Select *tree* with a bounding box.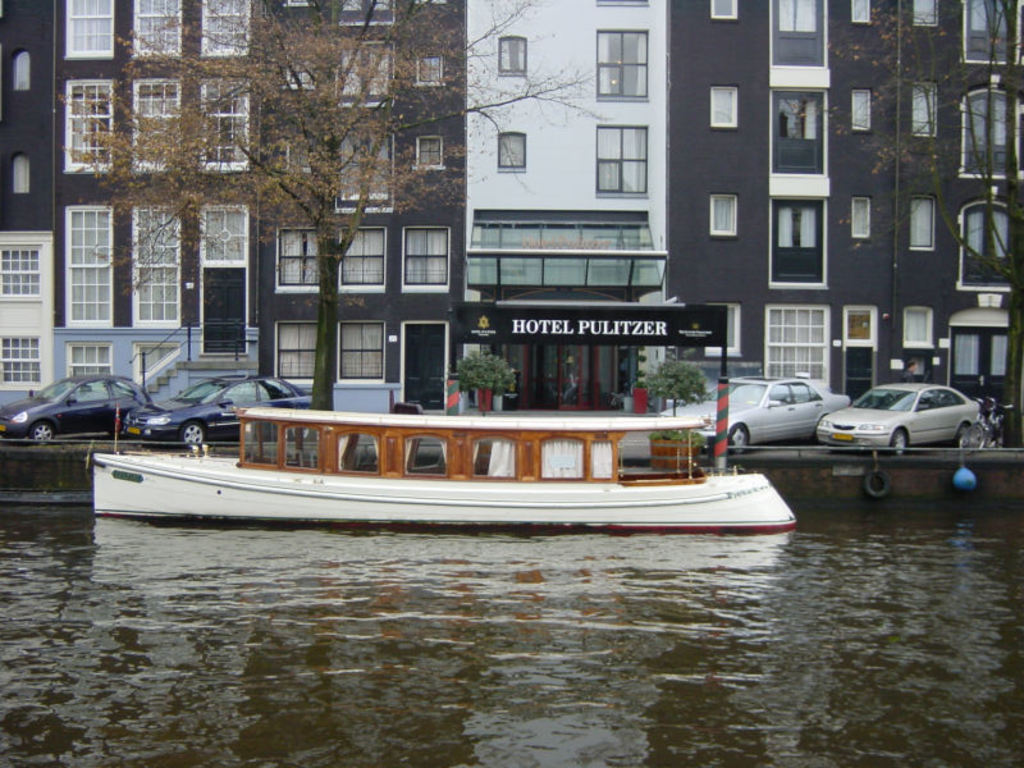
x1=52, y1=0, x2=611, y2=419.
